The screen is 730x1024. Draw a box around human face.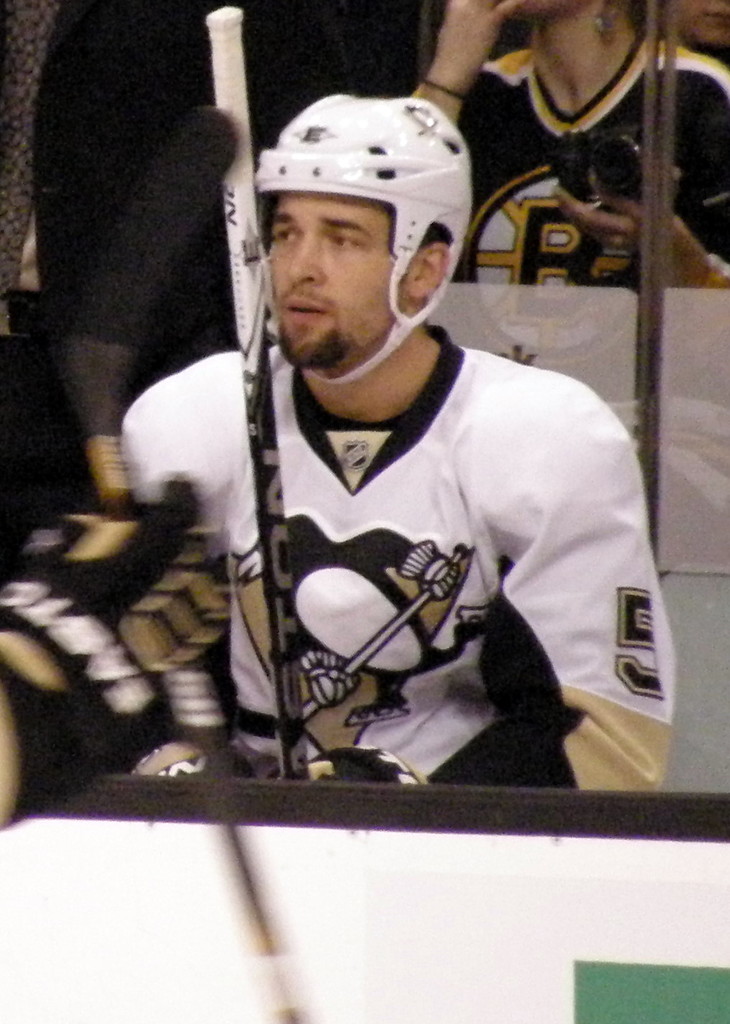
box(264, 195, 413, 371).
